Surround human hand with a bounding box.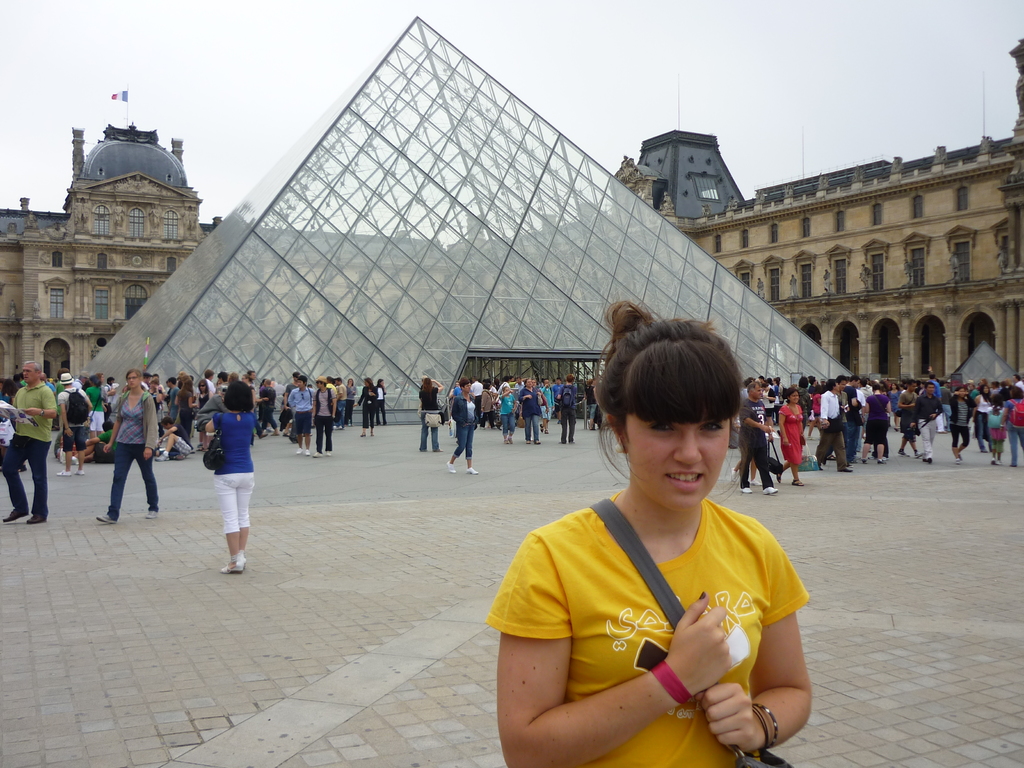
box(524, 392, 534, 401).
